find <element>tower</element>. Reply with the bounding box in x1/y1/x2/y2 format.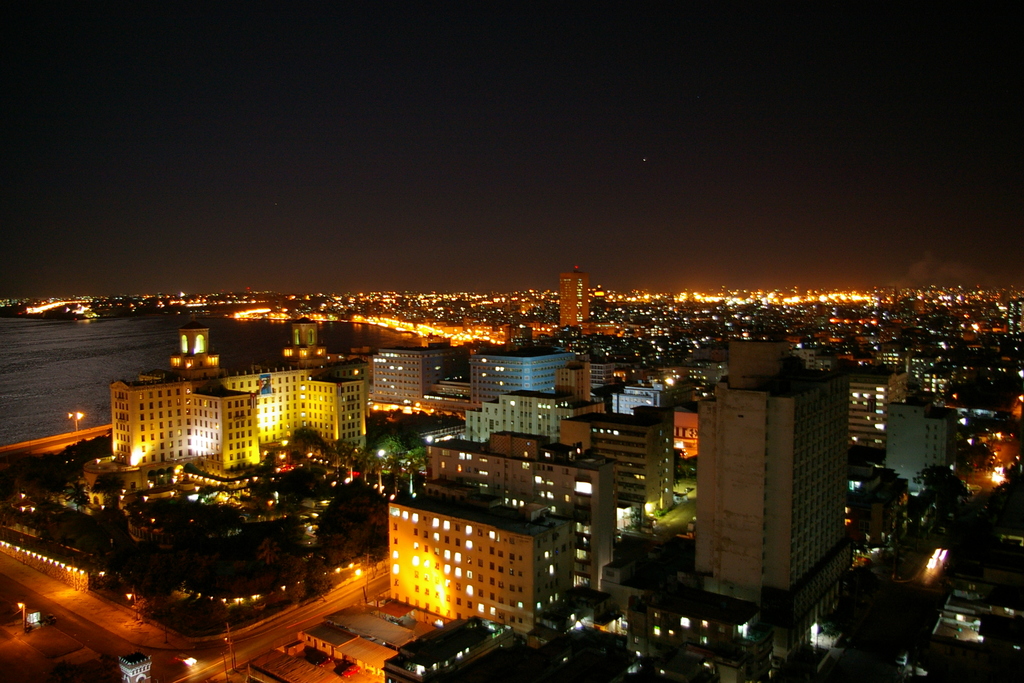
372/347/454/424.
